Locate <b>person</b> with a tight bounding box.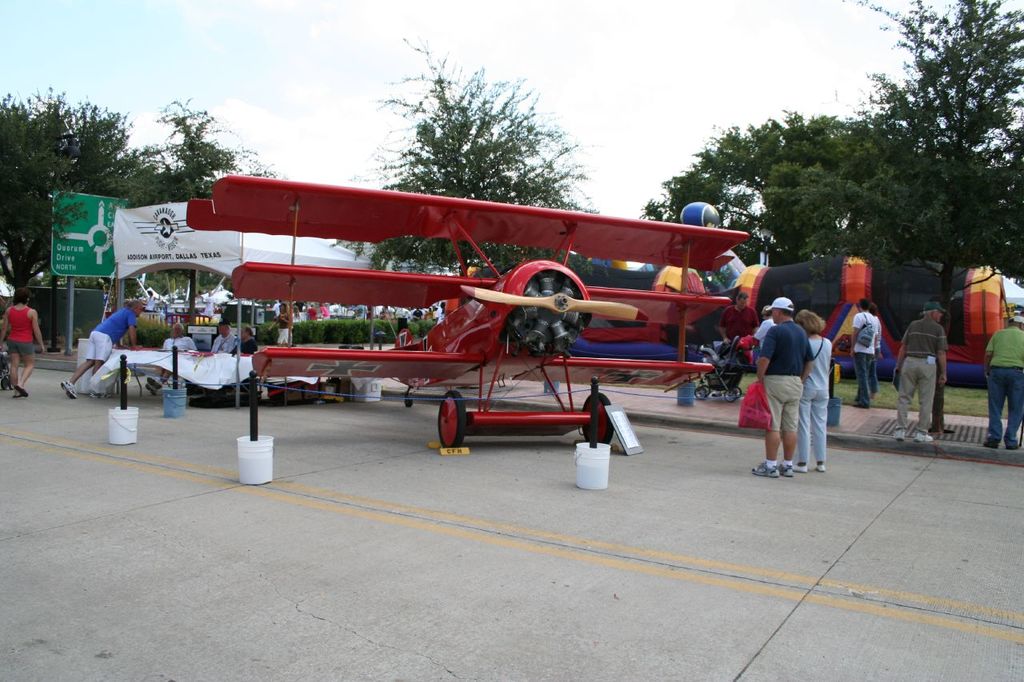
pyautogui.locateOnScreen(986, 313, 1023, 452).
